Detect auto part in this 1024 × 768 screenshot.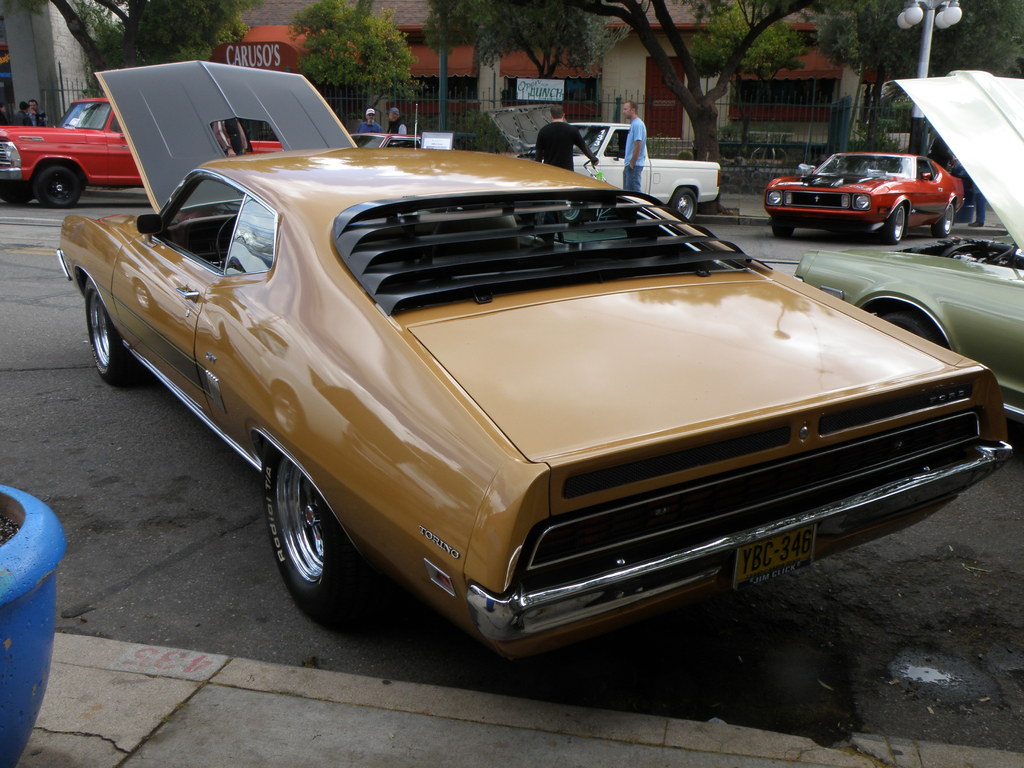
Detection: crop(261, 445, 367, 625).
